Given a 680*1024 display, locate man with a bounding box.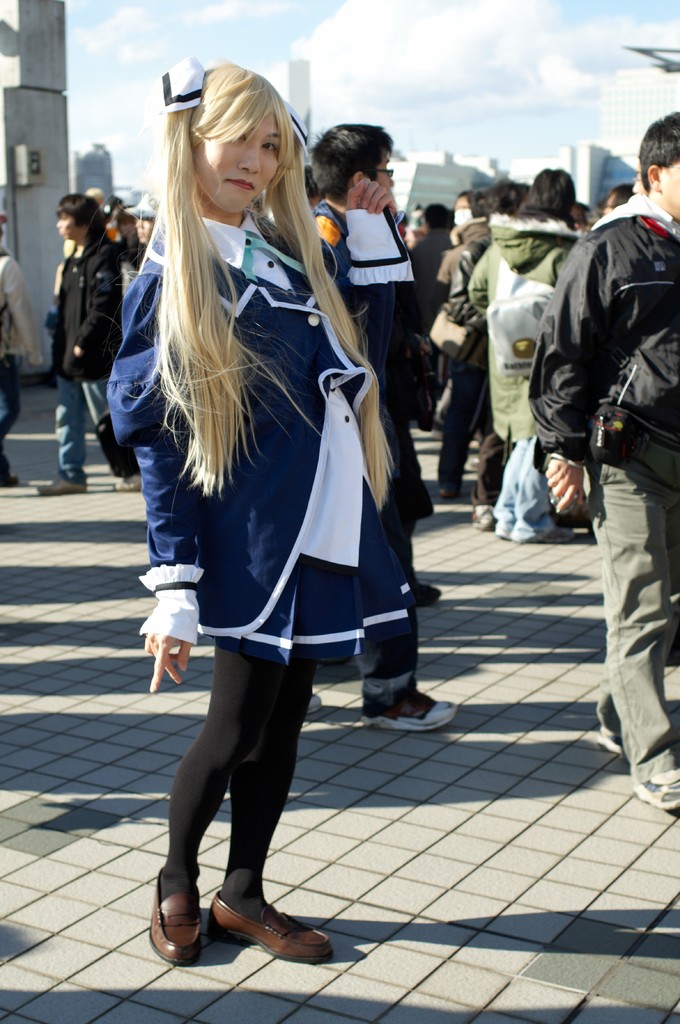
Located: (34,198,145,495).
